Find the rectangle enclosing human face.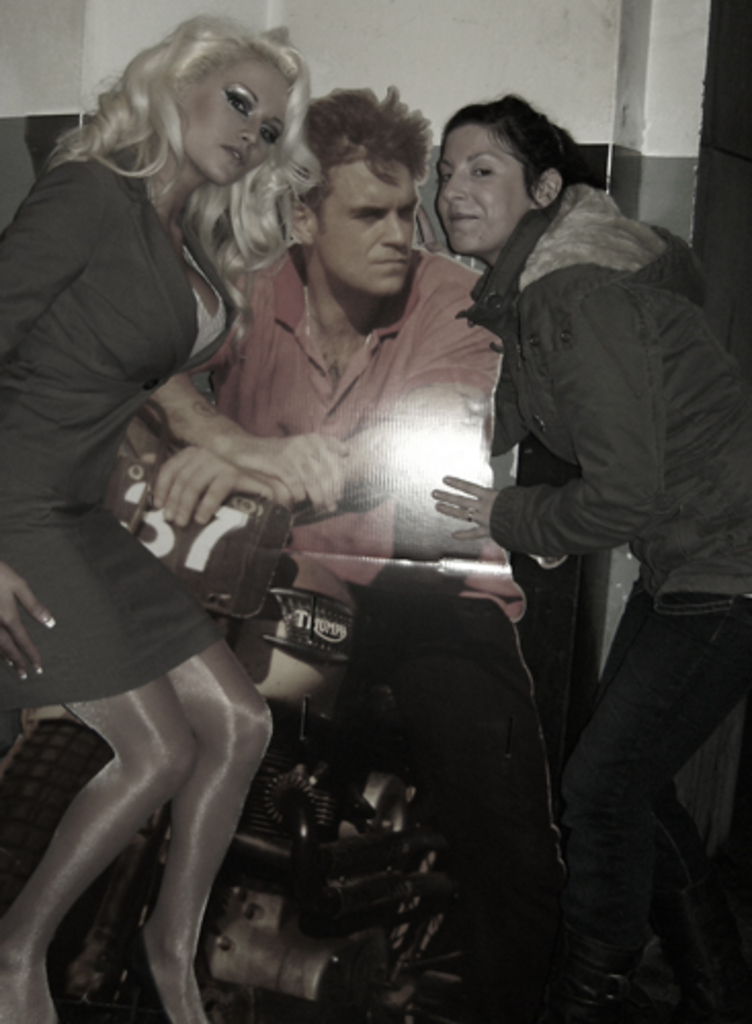
x1=316 y1=162 x2=416 y2=291.
